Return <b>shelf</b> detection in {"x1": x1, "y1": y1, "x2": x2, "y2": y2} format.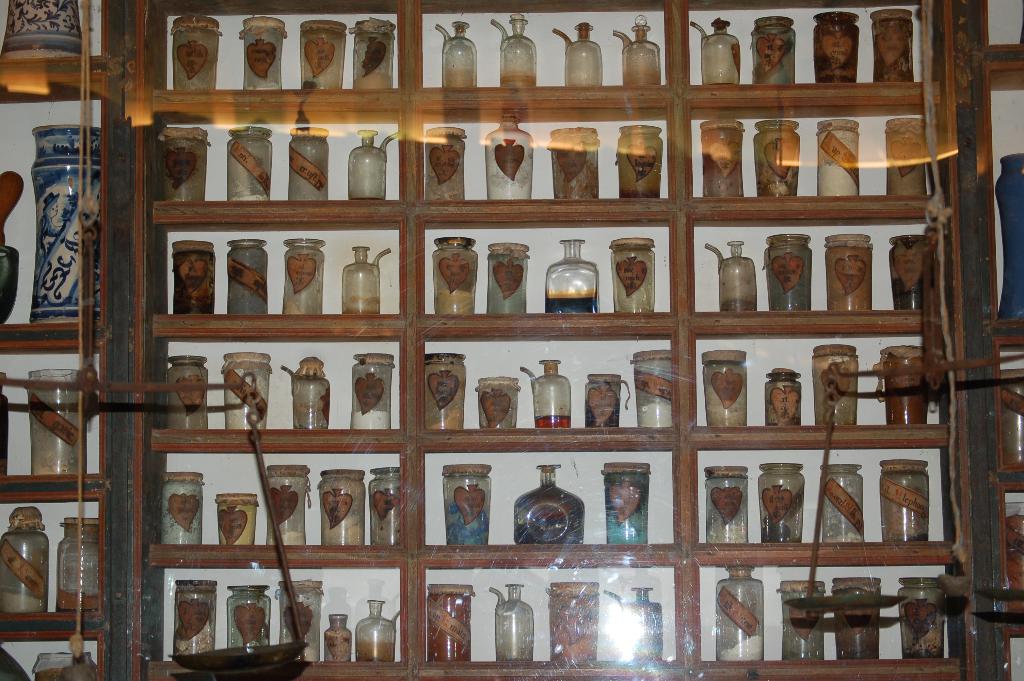
{"x1": 415, "y1": 0, "x2": 668, "y2": 104}.
